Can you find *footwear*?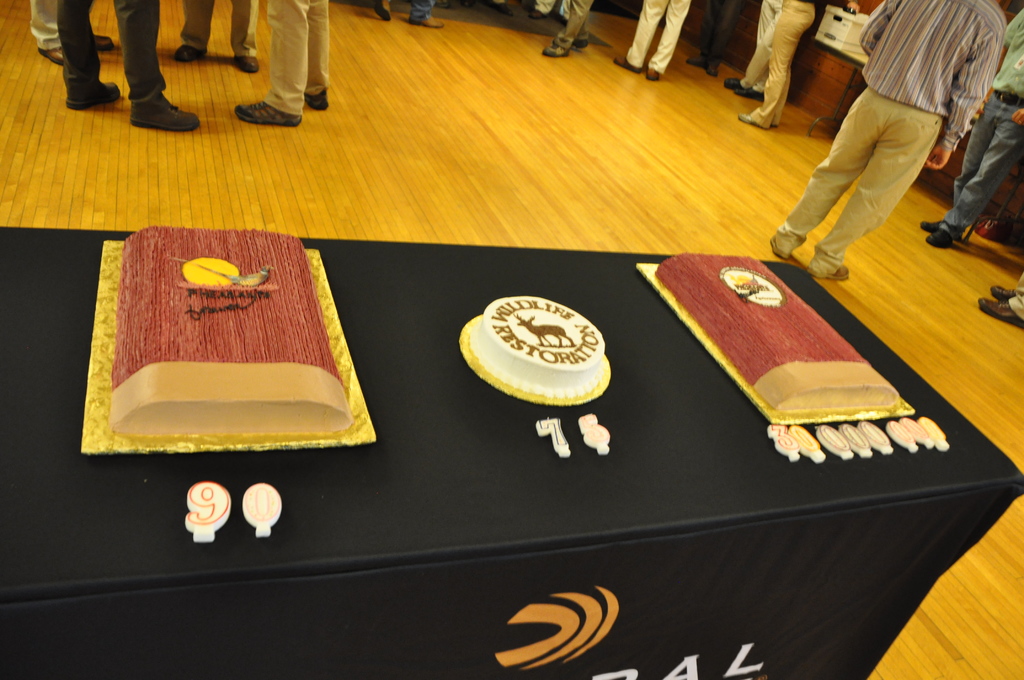
Yes, bounding box: 736,113,757,128.
